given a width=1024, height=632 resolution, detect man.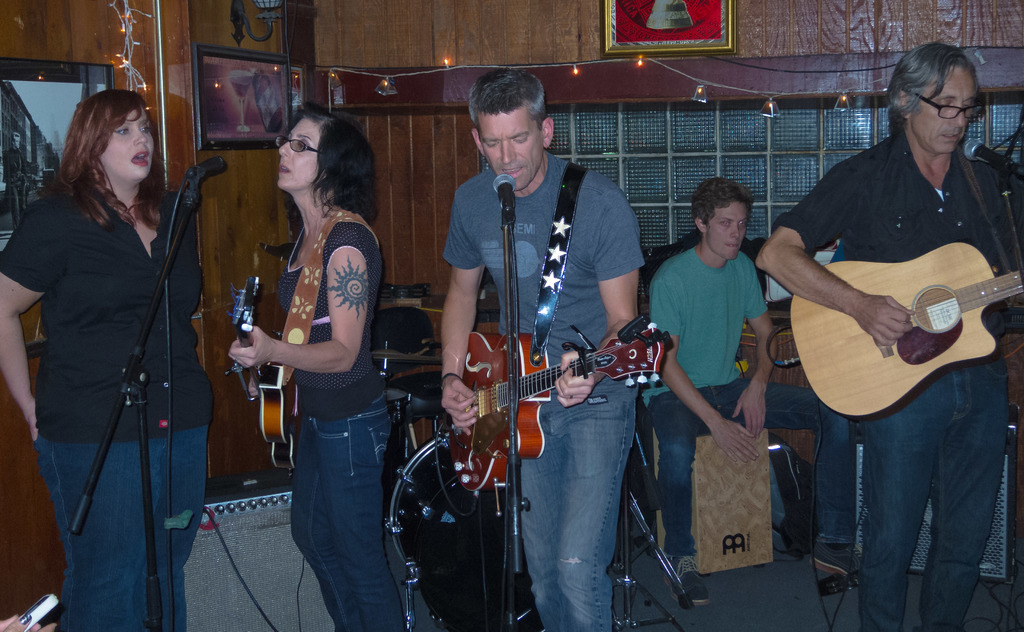
[639,179,795,589].
